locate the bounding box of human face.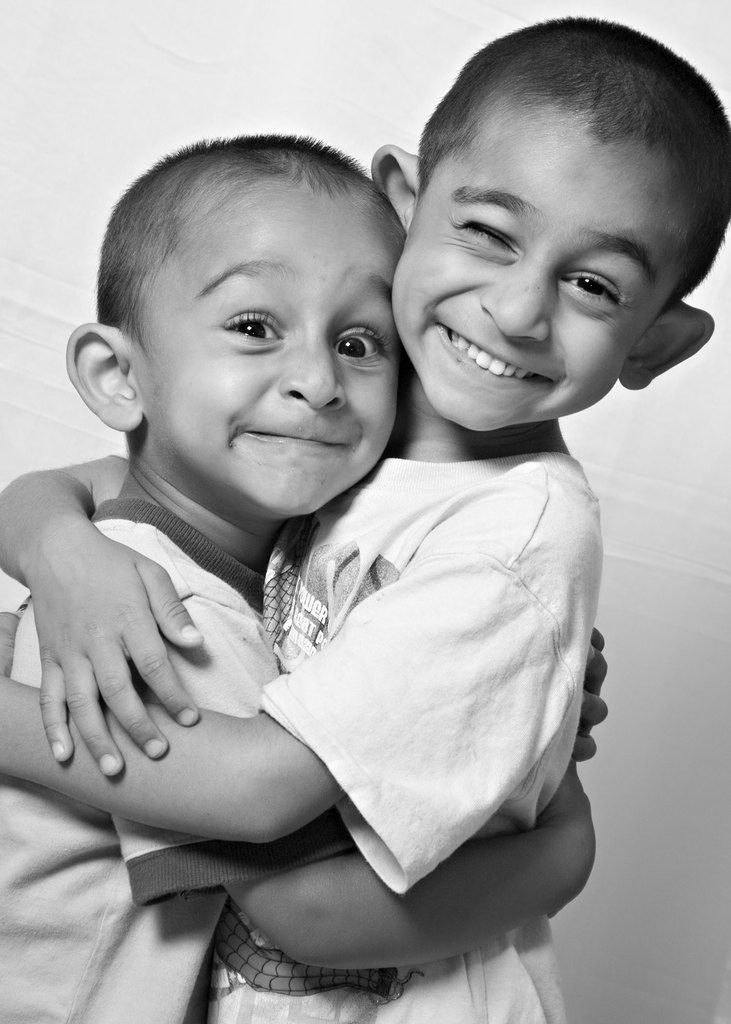
Bounding box: locate(392, 95, 679, 435).
